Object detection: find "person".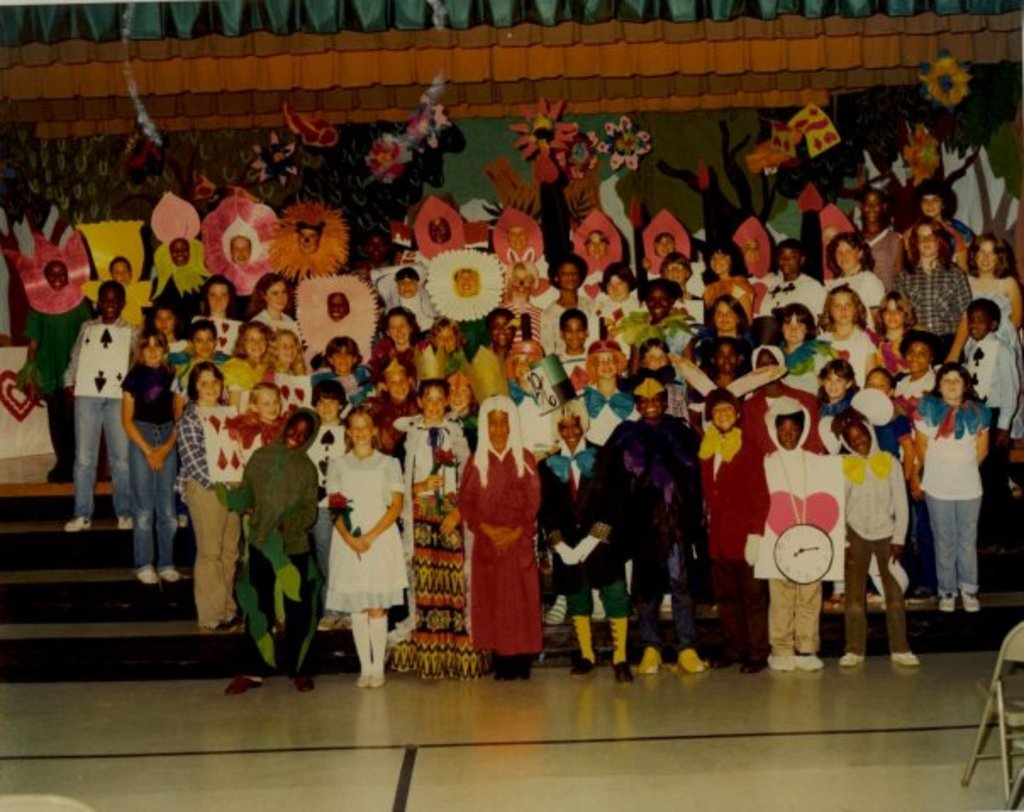
region(909, 170, 975, 263).
